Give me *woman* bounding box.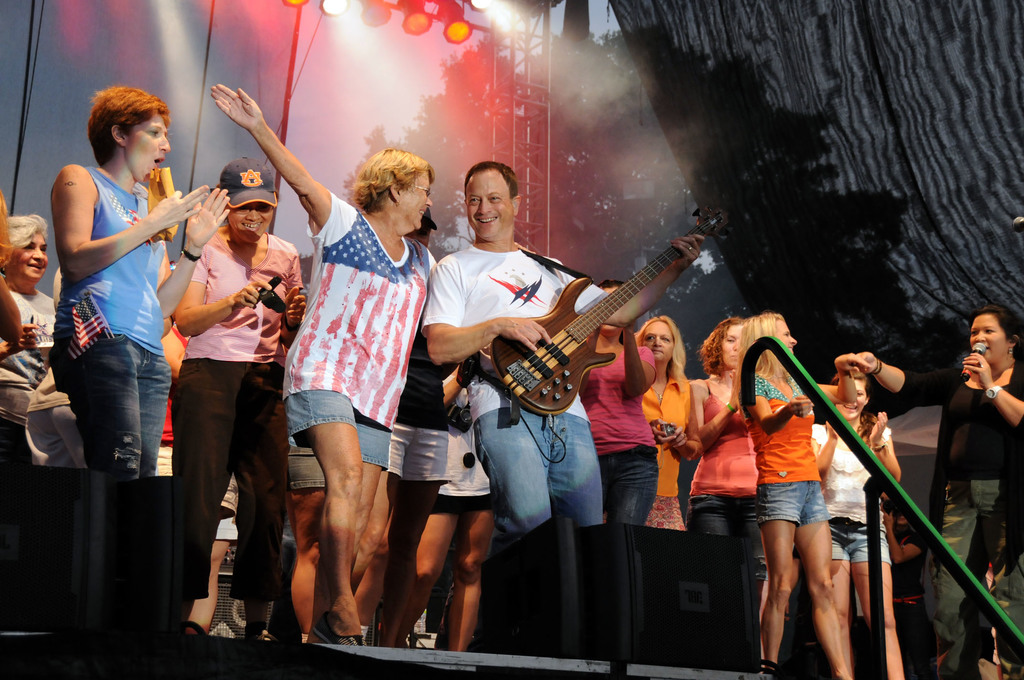
box=[168, 154, 312, 642].
